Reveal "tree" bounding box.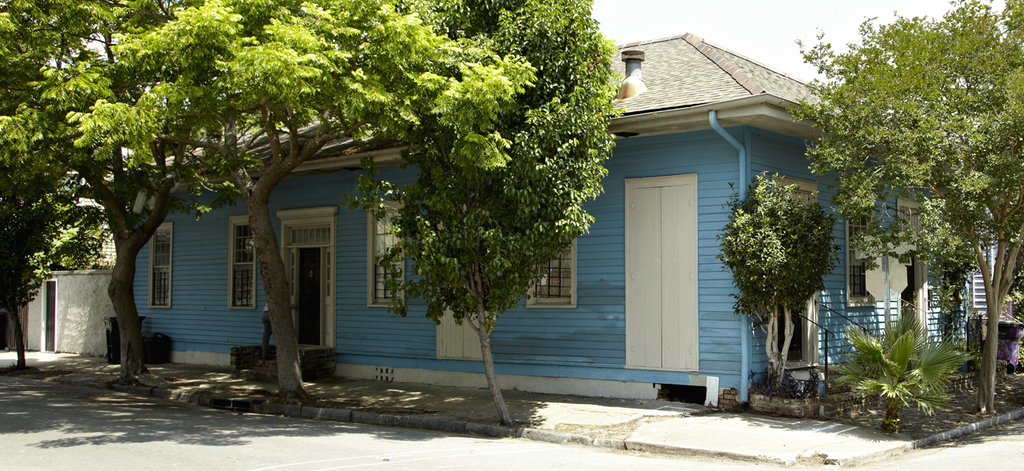
Revealed: <box>346,0,616,431</box>.
